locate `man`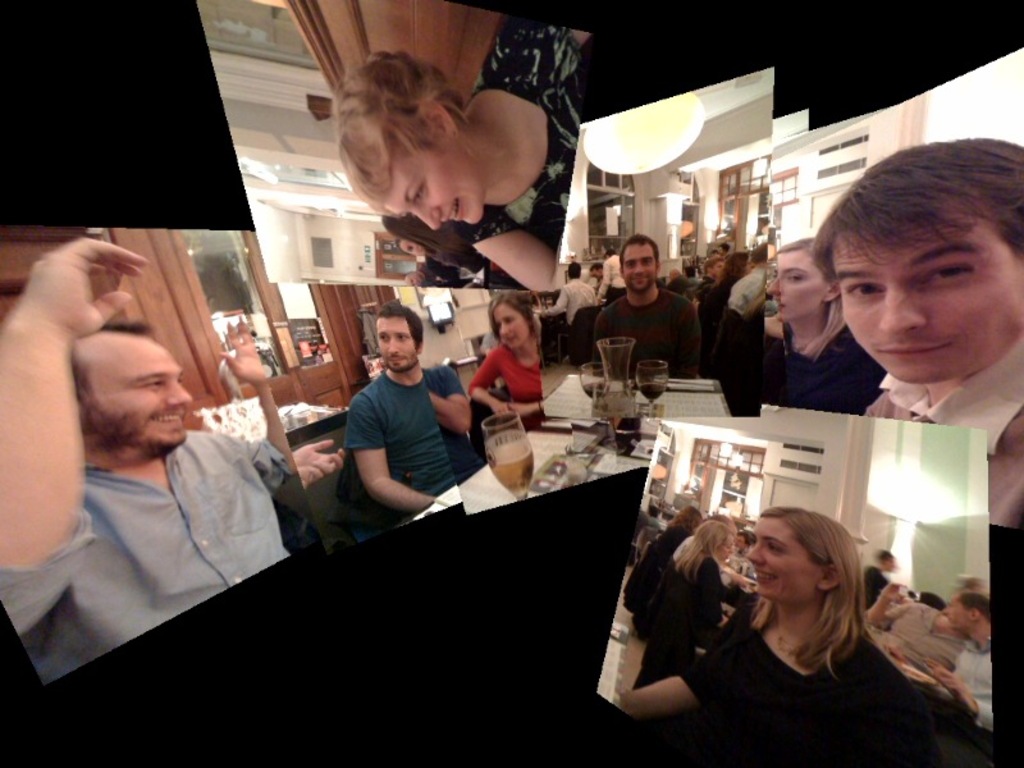
bbox=[805, 134, 1023, 530]
